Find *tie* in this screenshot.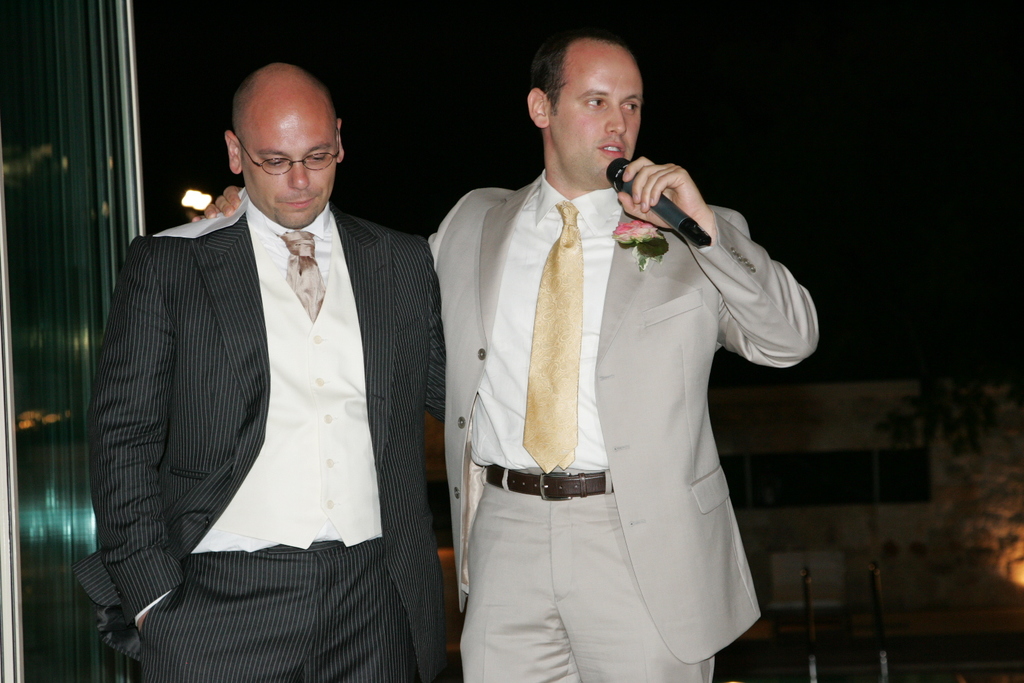
The bounding box for *tie* is crop(275, 229, 327, 323).
